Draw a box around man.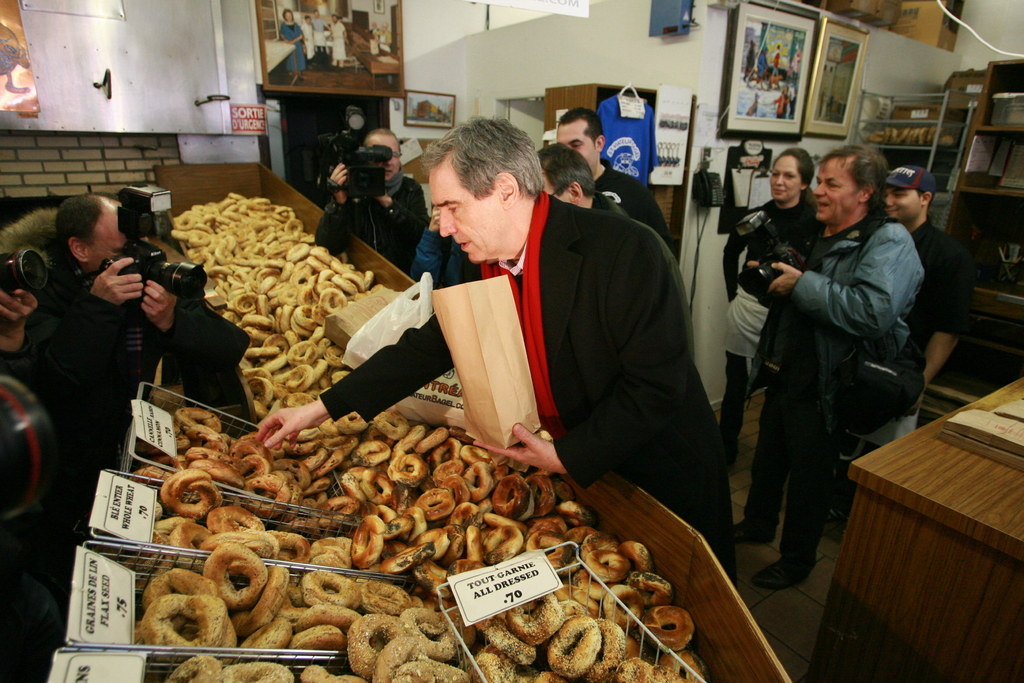
[245, 108, 746, 602].
